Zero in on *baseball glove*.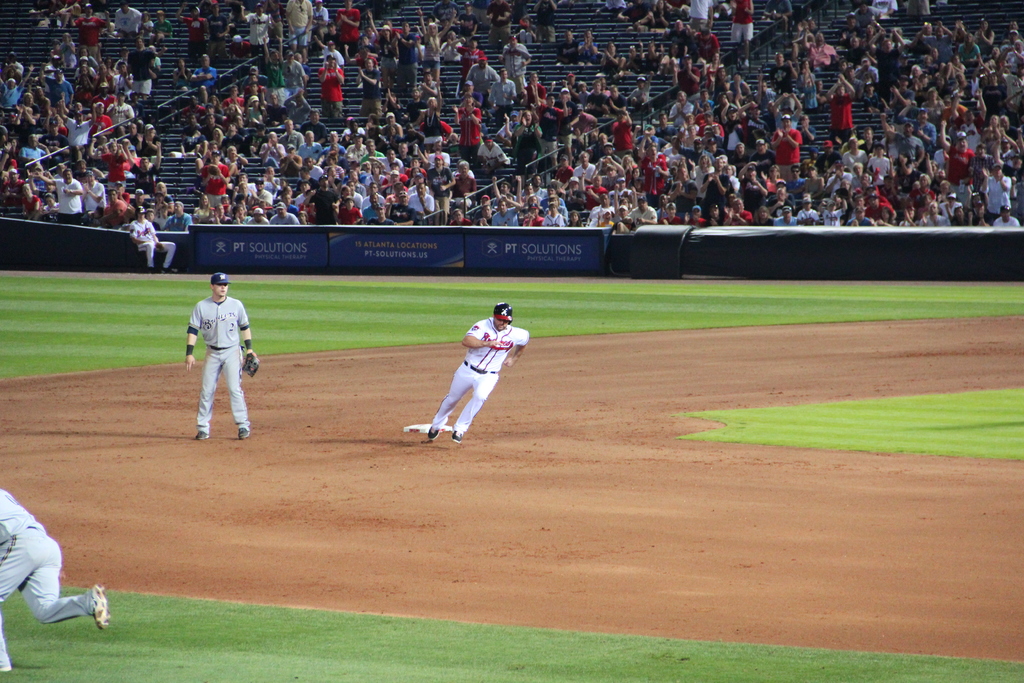
Zeroed in: <region>243, 352, 263, 378</region>.
